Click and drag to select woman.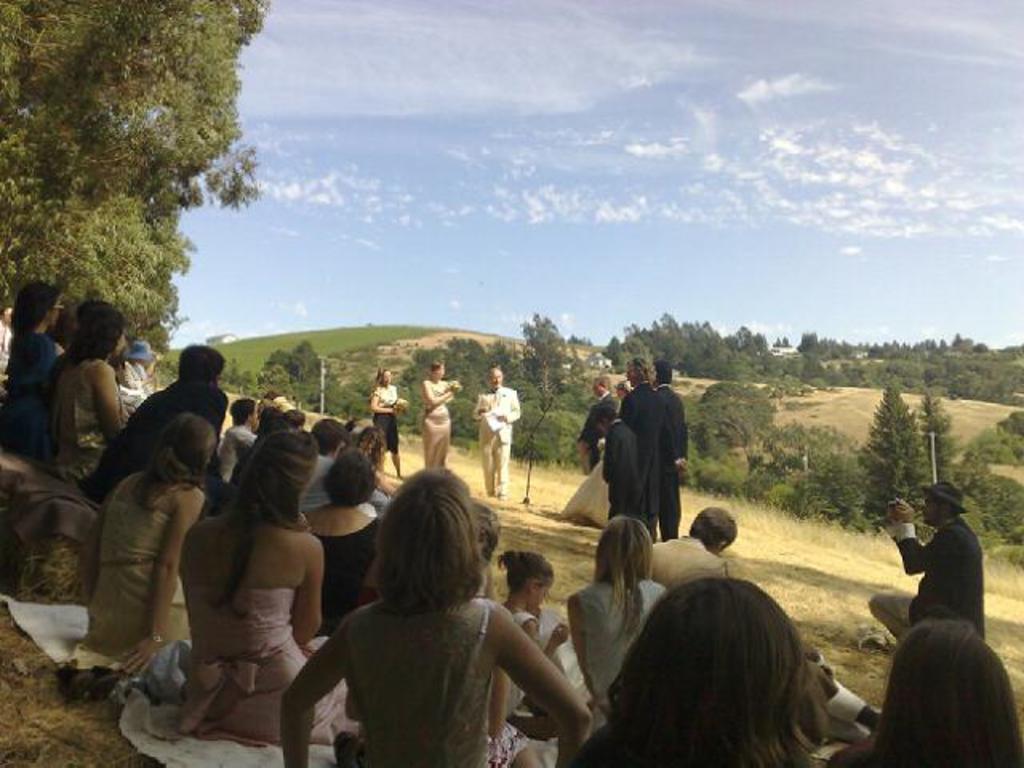
Selection: [left=78, top=406, right=197, bottom=677].
